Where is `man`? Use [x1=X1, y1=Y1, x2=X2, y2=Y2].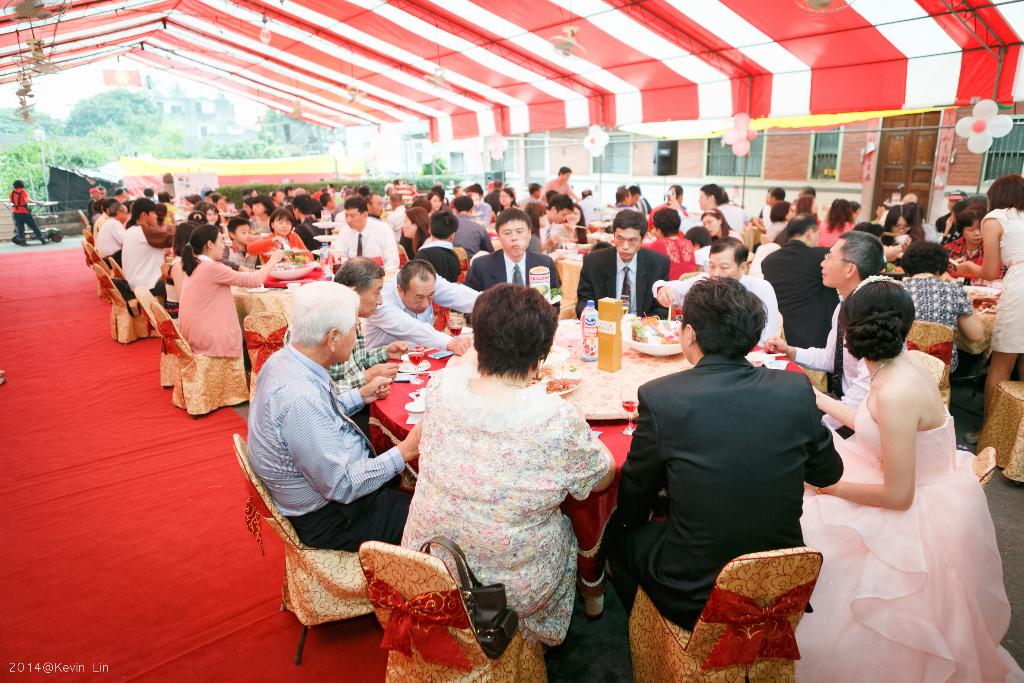
[x1=760, y1=212, x2=840, y2=389].
